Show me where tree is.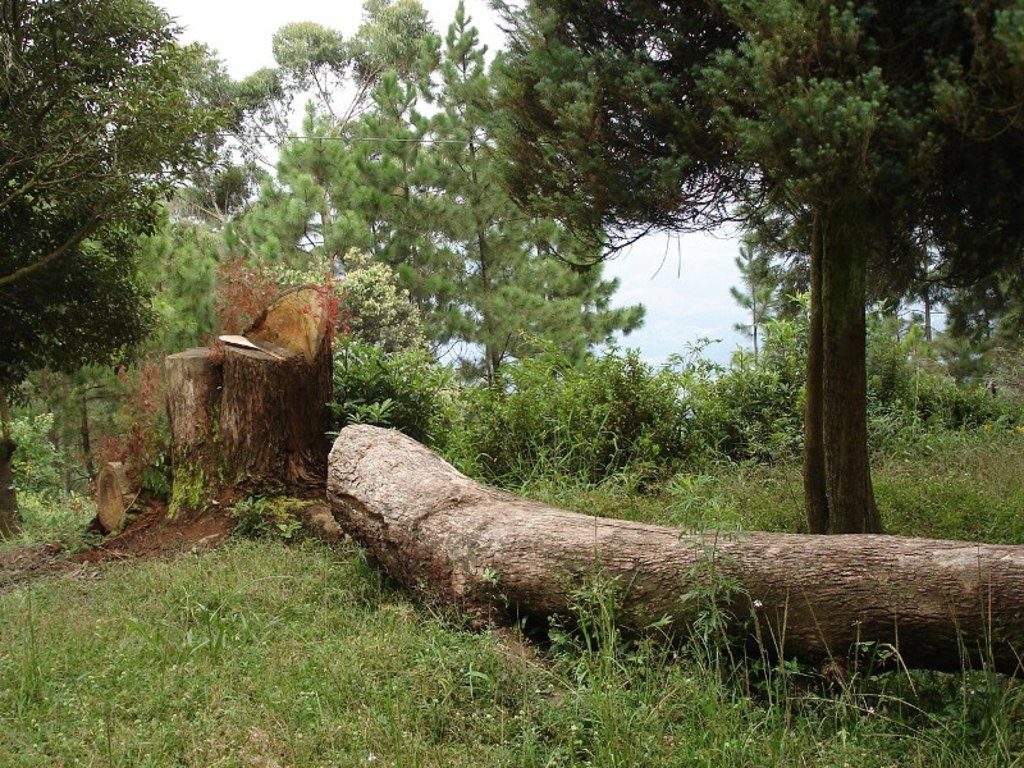
tree is at <bbox>353, 481, 1023, 666</bbox>.
